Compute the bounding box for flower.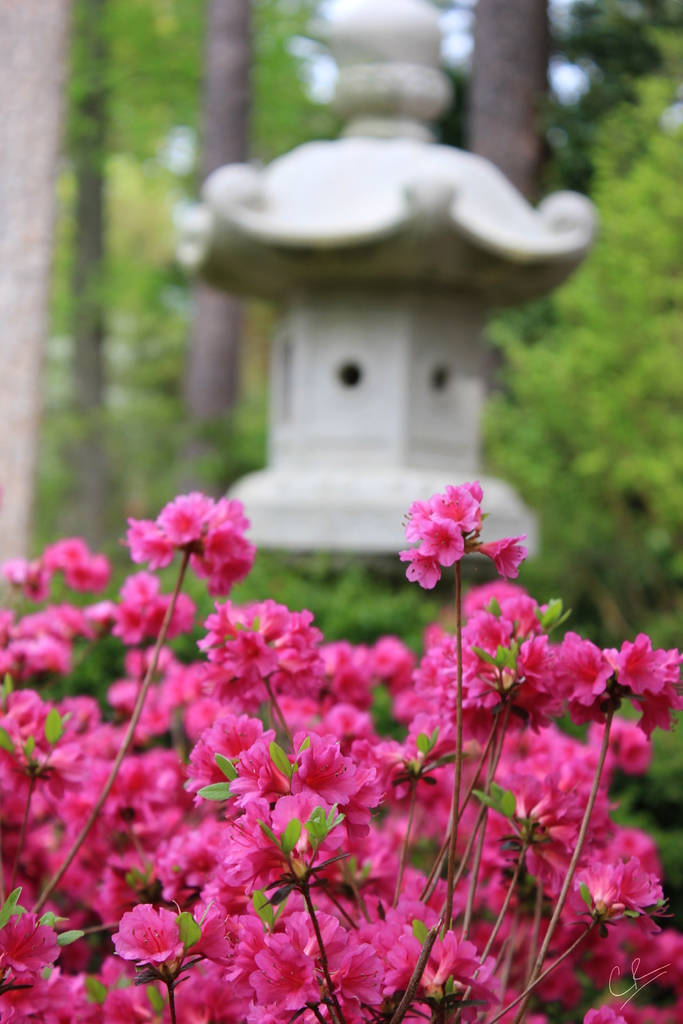
bbox(107, 908, 187, 992).
